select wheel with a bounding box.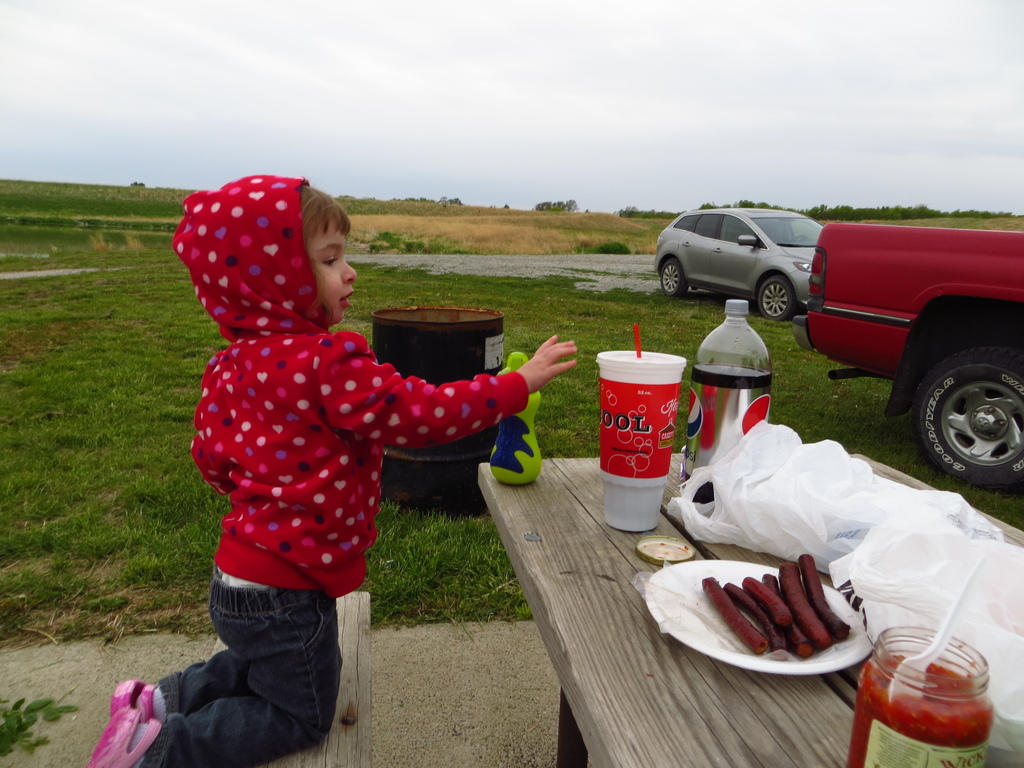
x1=753, y1=273, x2=796, y2=323.
